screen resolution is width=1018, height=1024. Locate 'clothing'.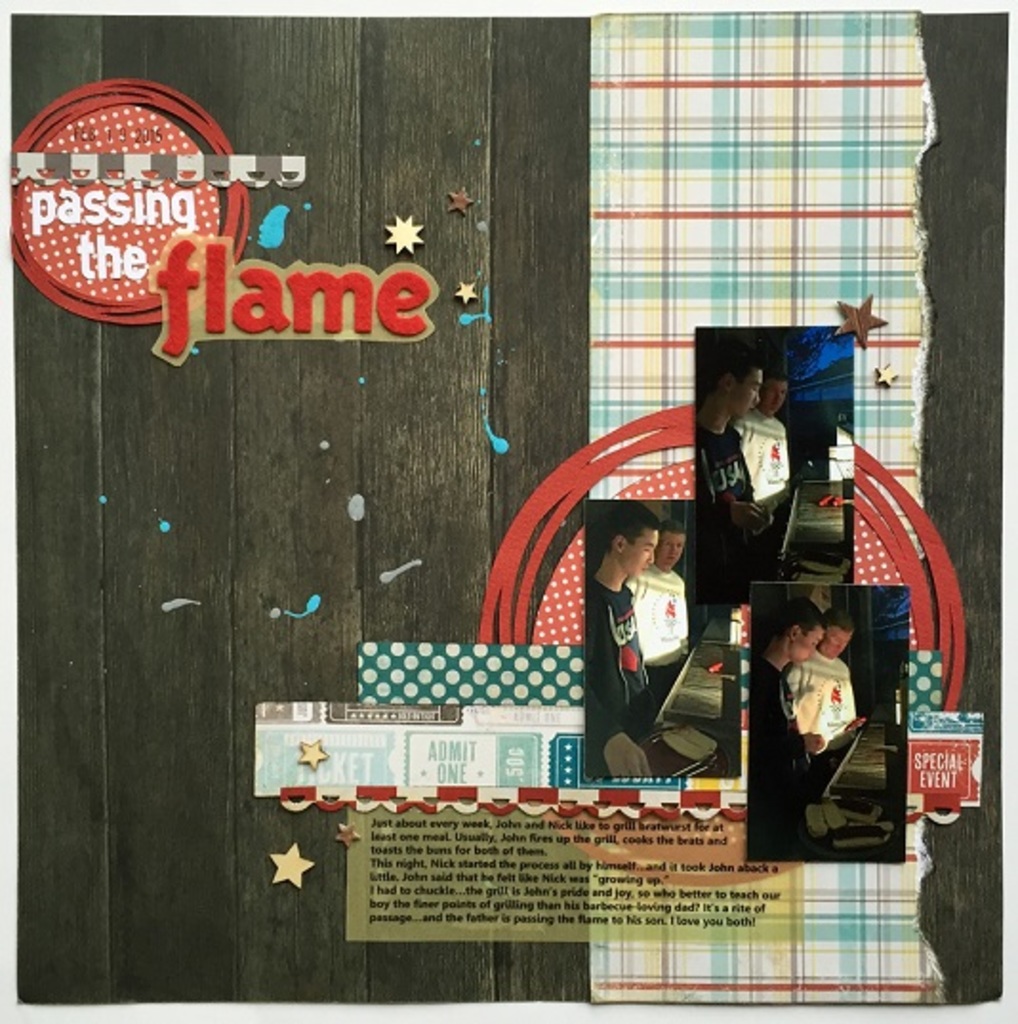
[785, 641, 858, 757].
